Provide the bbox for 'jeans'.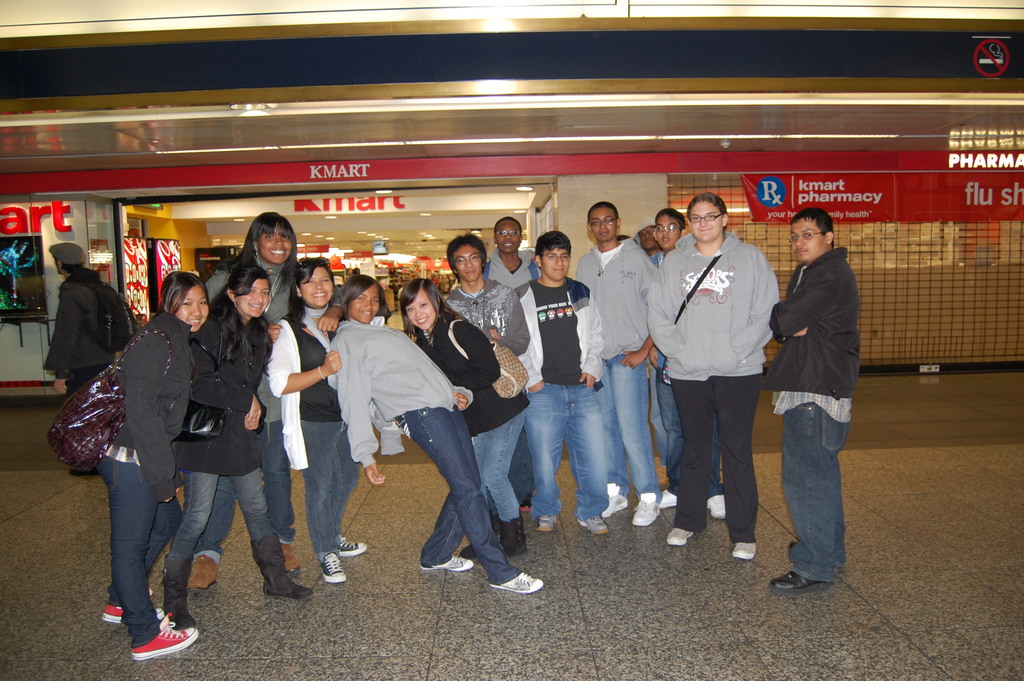
box(406, 410, 517, 571).
